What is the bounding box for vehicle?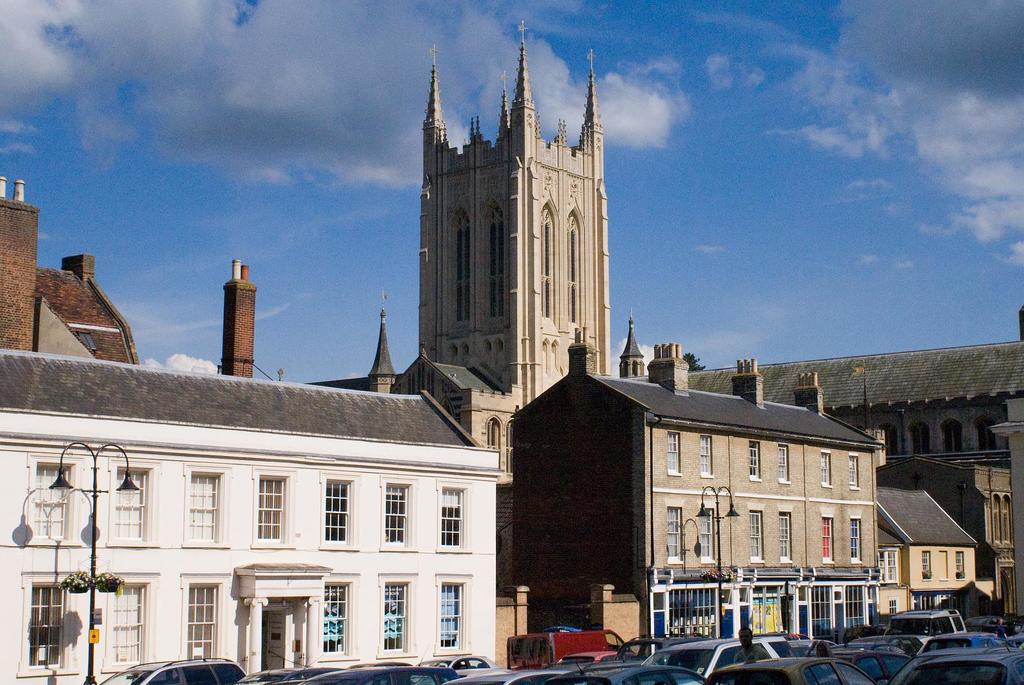
(887, 608, 974, 642).
